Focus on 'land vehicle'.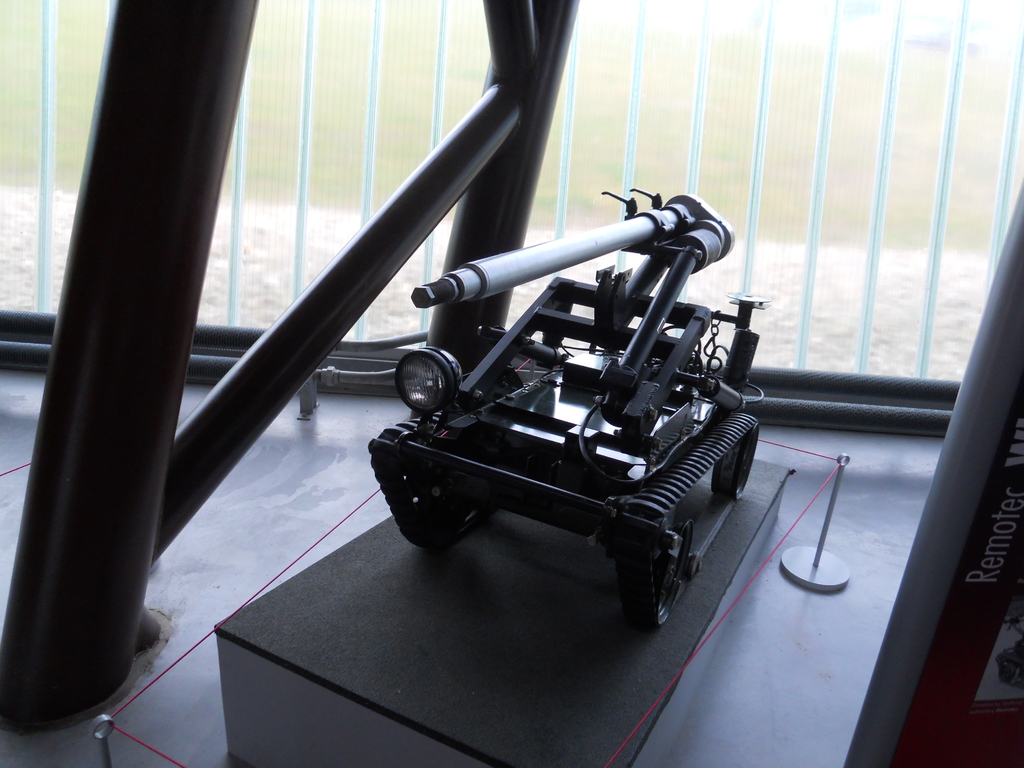
Focused at 346, 180, 780, 642.
